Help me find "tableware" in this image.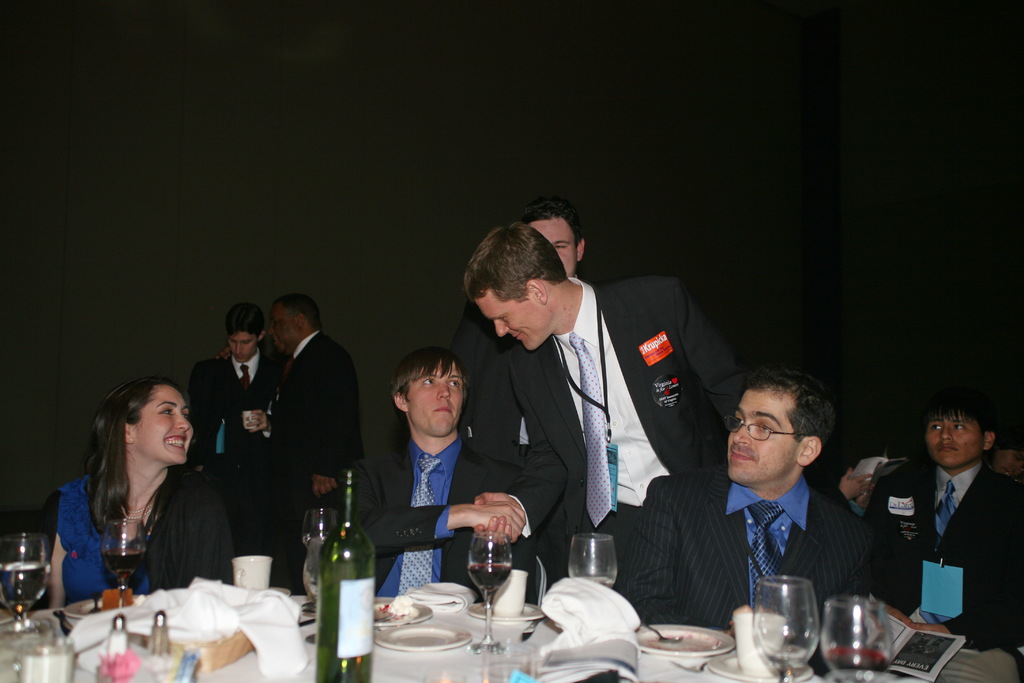
Found it: <box>56,600,142,638</box>.
